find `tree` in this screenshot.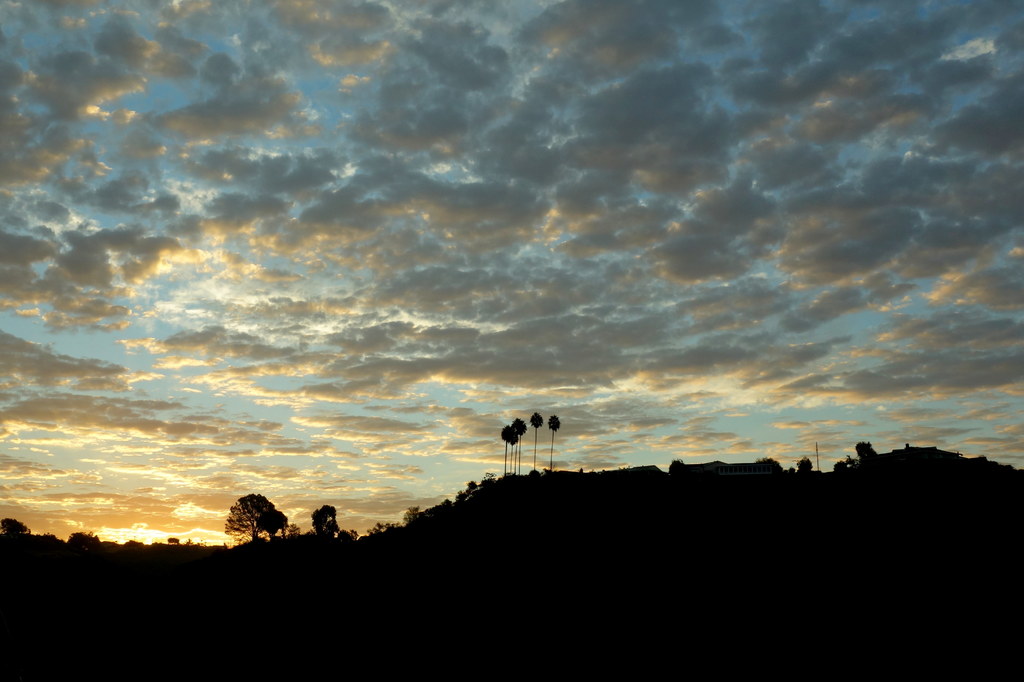
The bounding box for `tree` is locate(0, 514, 31, 536).
